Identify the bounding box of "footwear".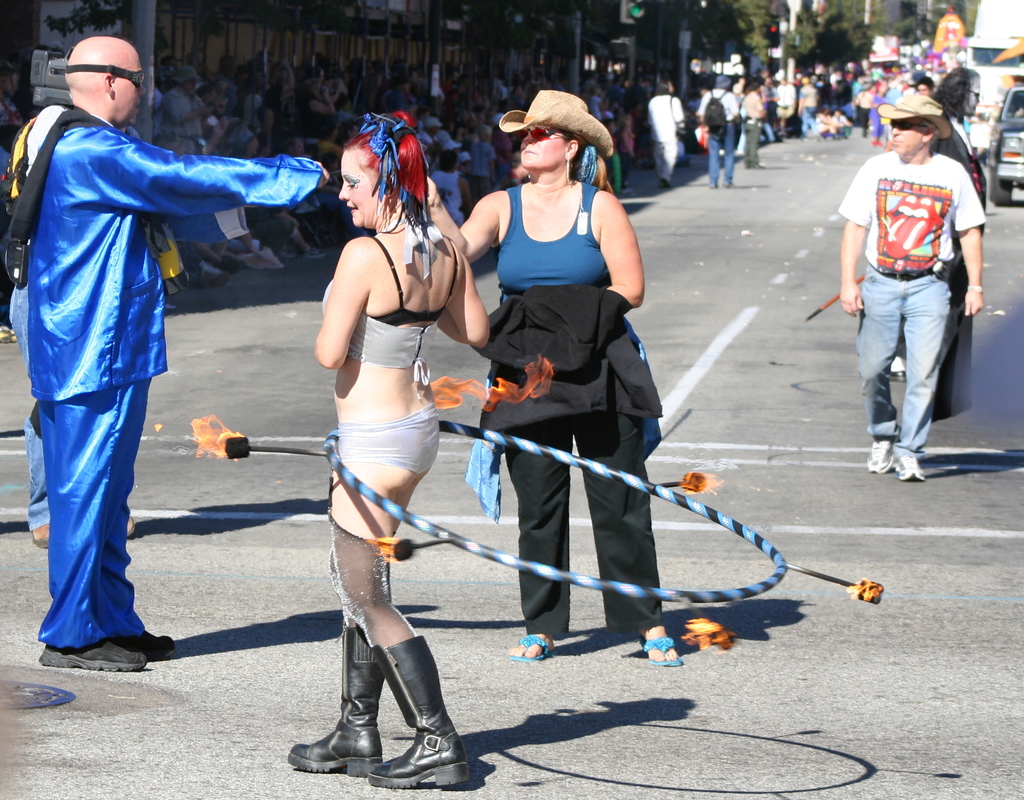
box=[301, 245, 328, 260].
